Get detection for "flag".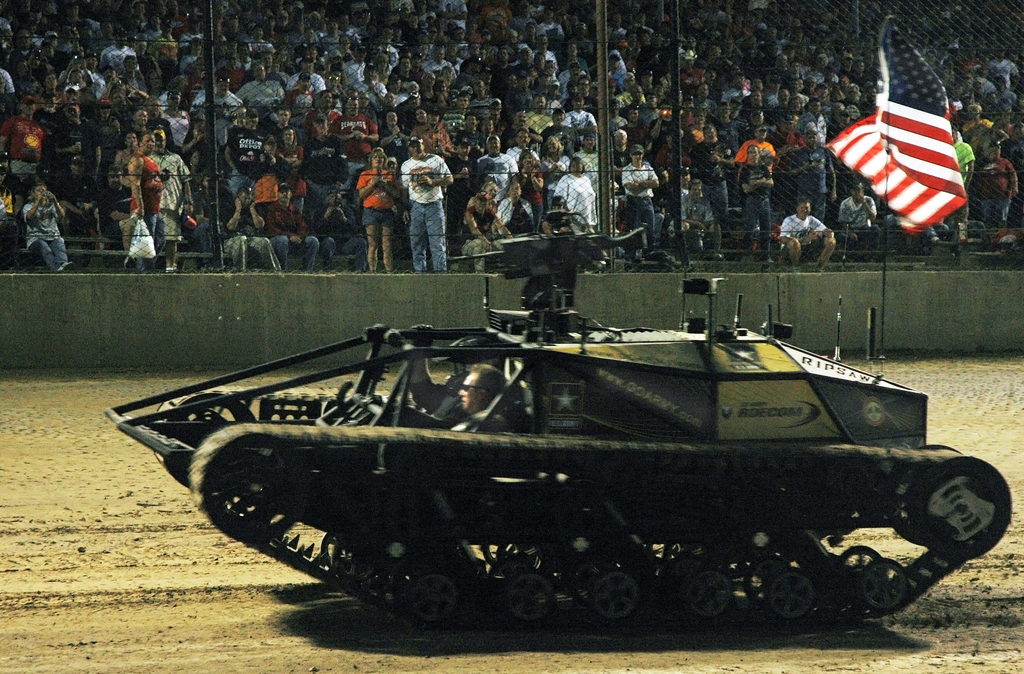
Detection: {"x1": 836, "y1": 54, "x2": 973, "y2": 240}.
